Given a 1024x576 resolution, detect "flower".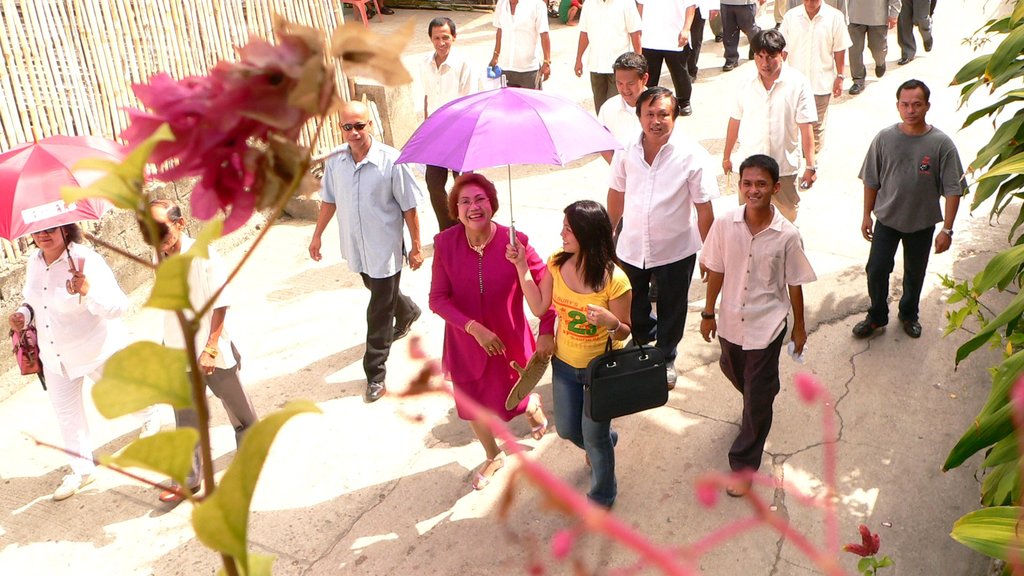
[115,33,316,239].
